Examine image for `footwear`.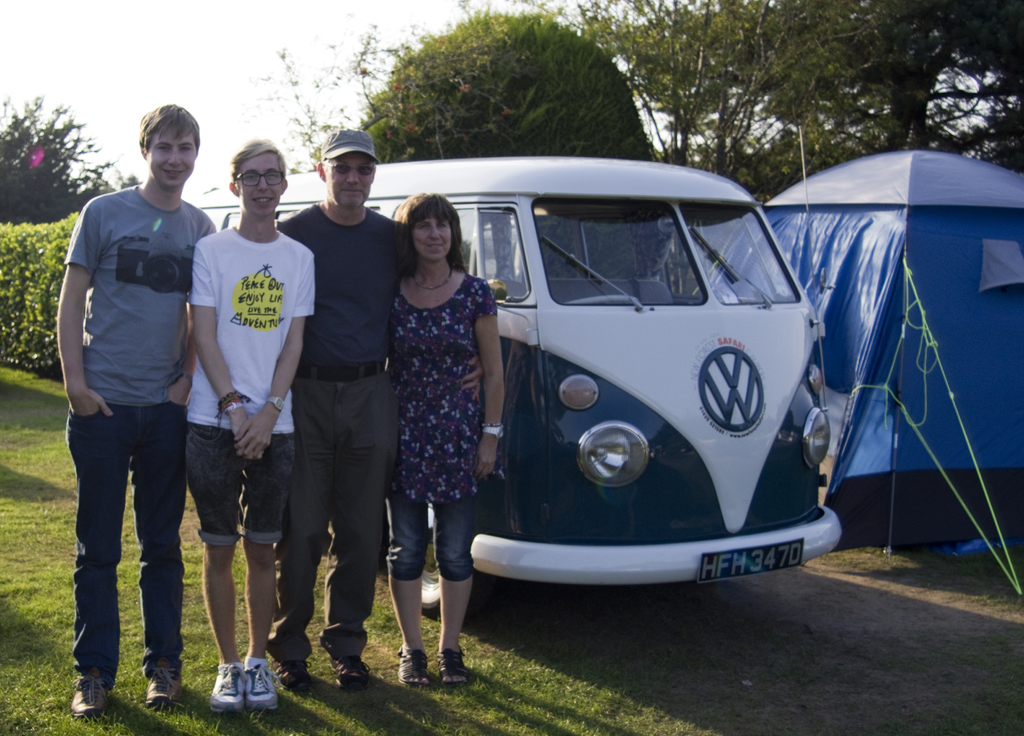
Examination result: box(241, 662, 282, 709).
